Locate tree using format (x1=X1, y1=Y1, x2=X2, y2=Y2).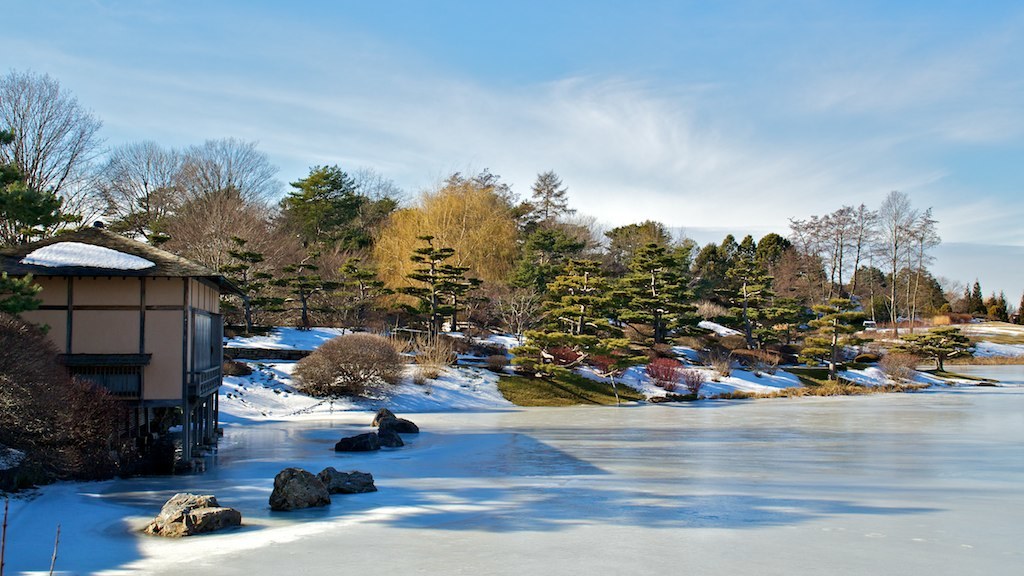
(x1=849, y1=210, x2=877, y2=290).
